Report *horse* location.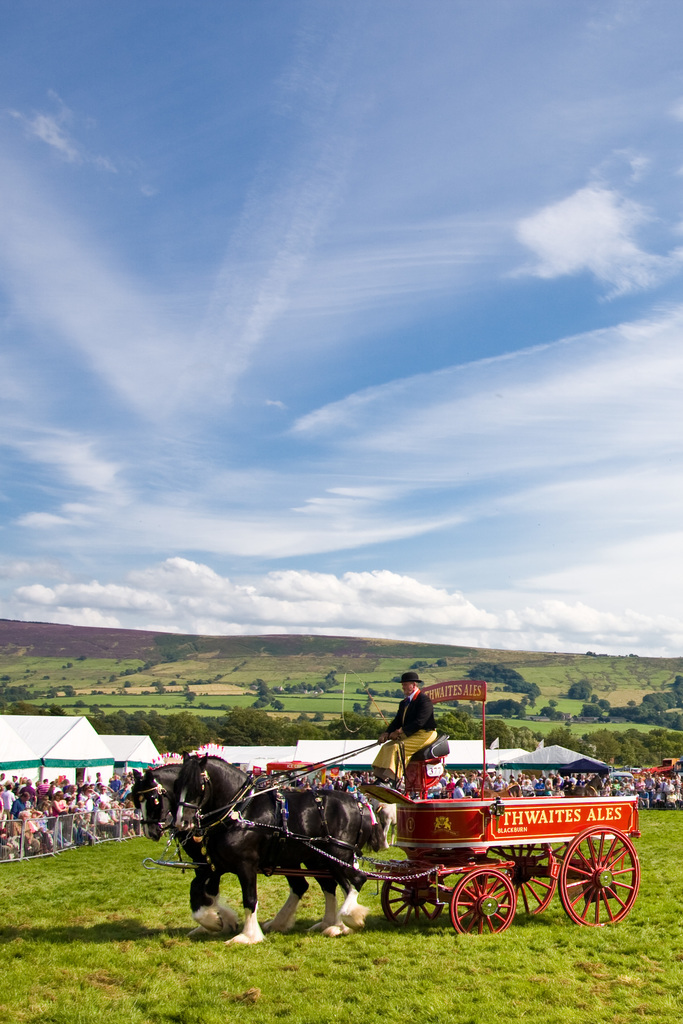
Report: (left=131, top=764, right=340, bottom=940).
